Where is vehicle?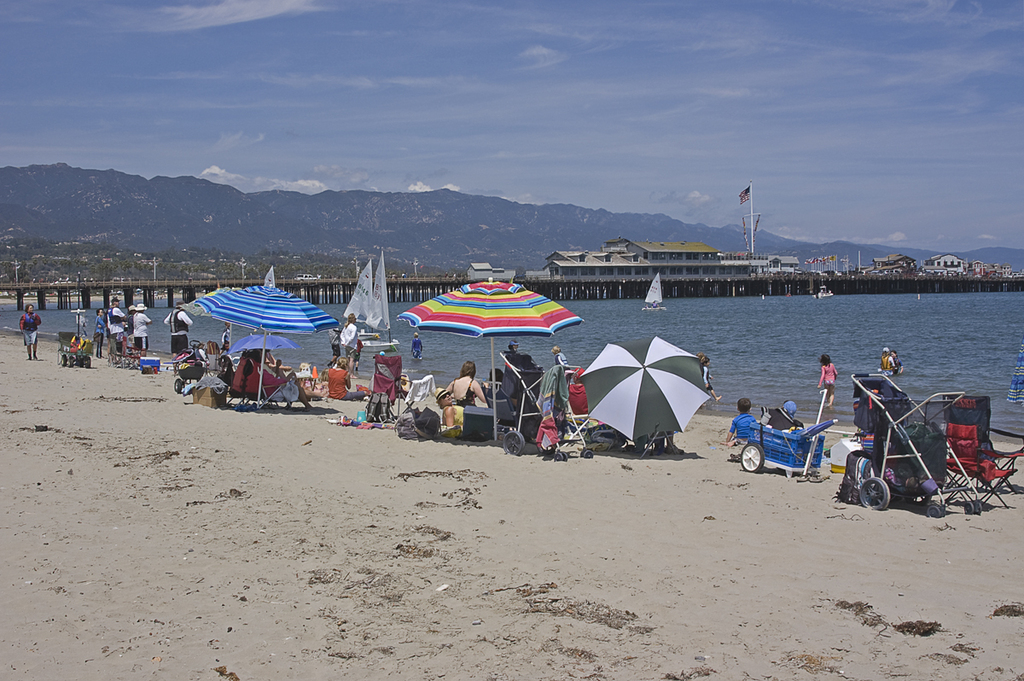
bbox=[294, 271, 319, 284].
